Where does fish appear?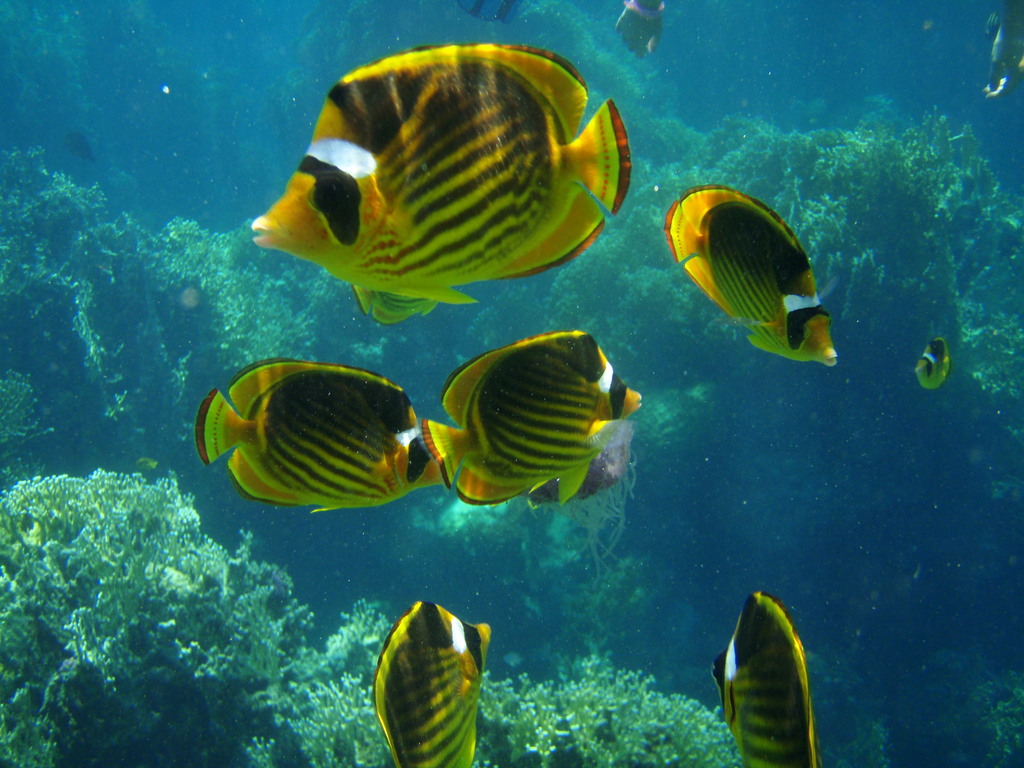
Appears at x1=370, y1=598, x2=492, y2=767.
